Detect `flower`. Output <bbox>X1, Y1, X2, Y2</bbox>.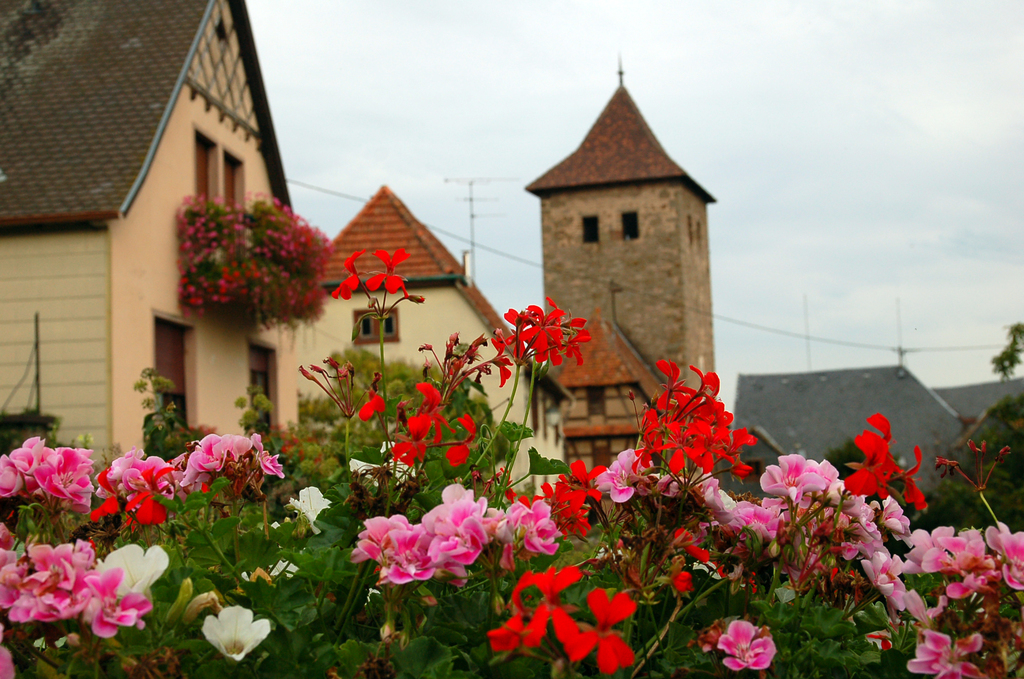
<bbox>714, 612, 778, 675</bbox>.
